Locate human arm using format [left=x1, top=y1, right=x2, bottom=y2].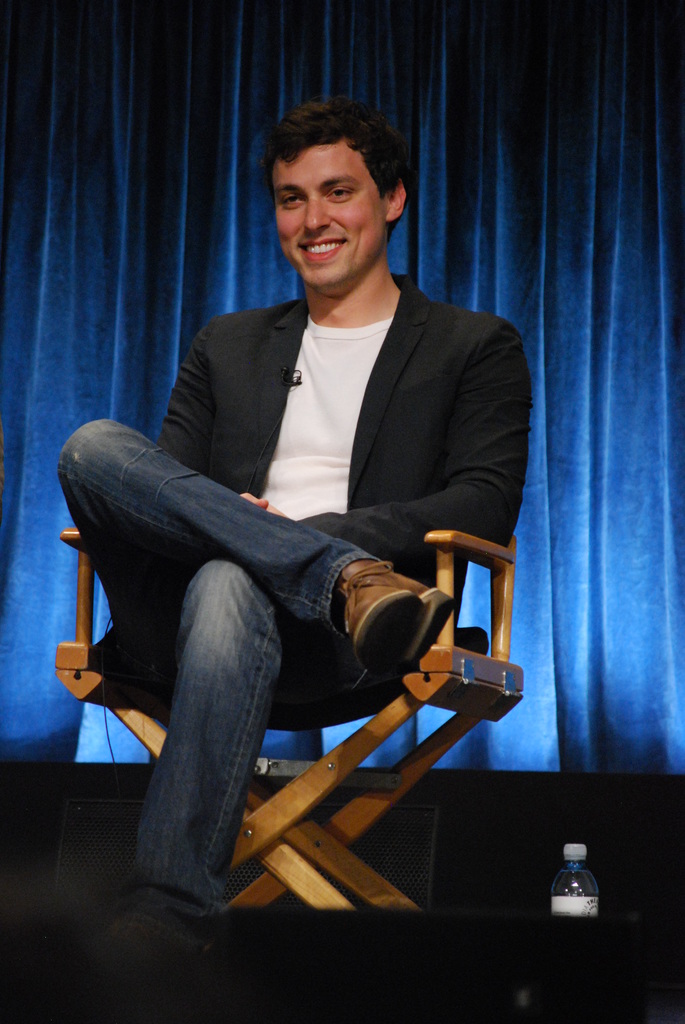
[left=297, top=317, right=537, bottom=579].
